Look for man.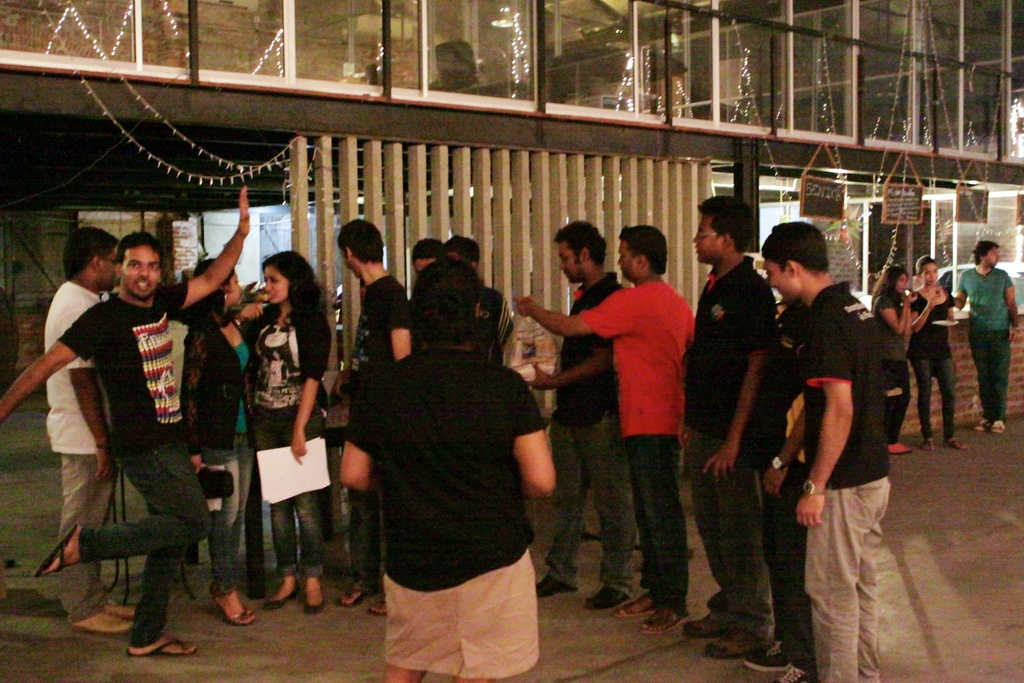
Found: Rect(409, 238, 439, 272).
